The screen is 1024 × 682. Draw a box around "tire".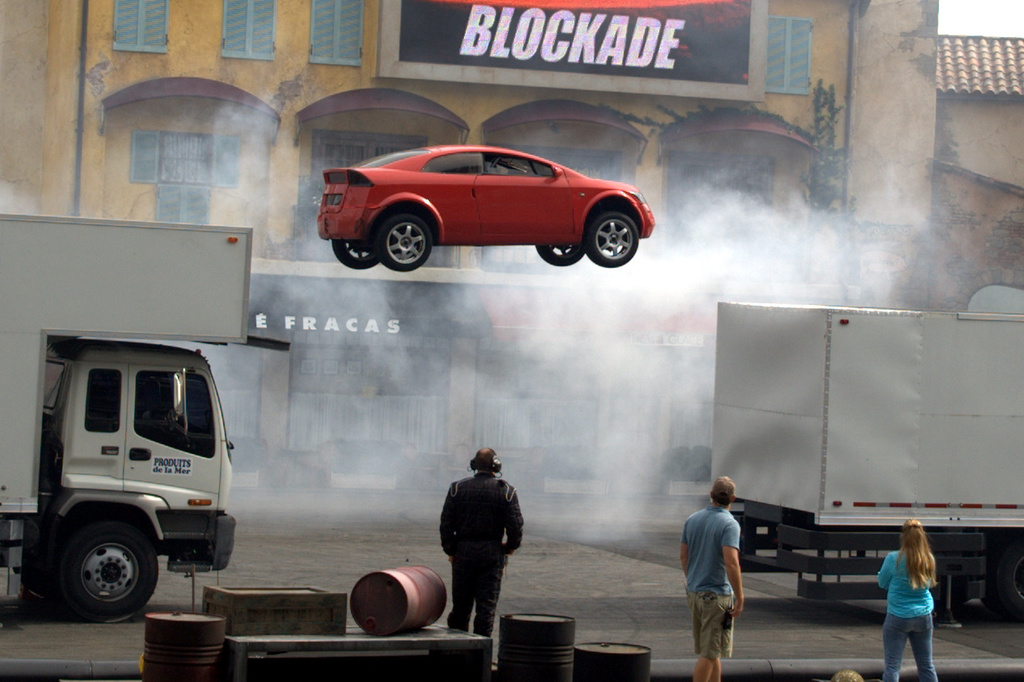
select_region(376, 214, 431, 273).
